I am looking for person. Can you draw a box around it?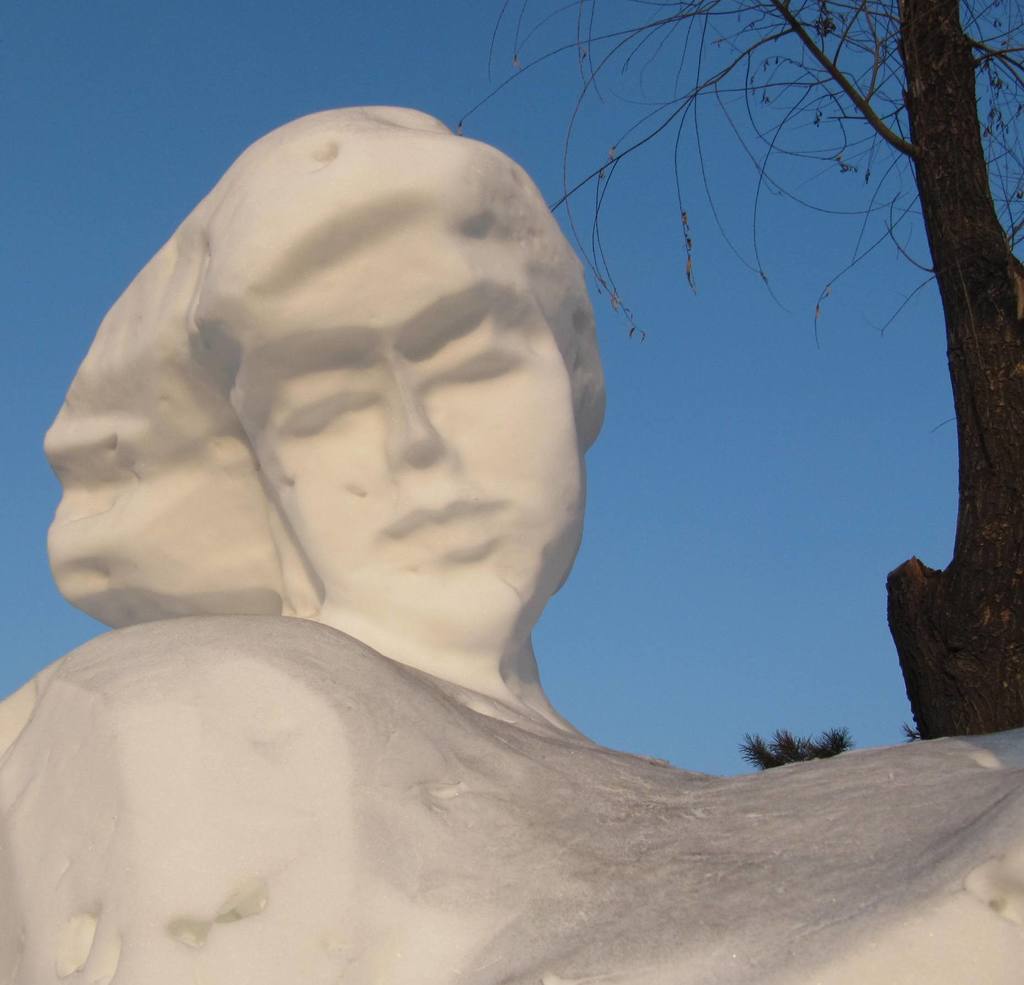
Sure, the bounding box is l=0, t=90, r=945, b=937.
